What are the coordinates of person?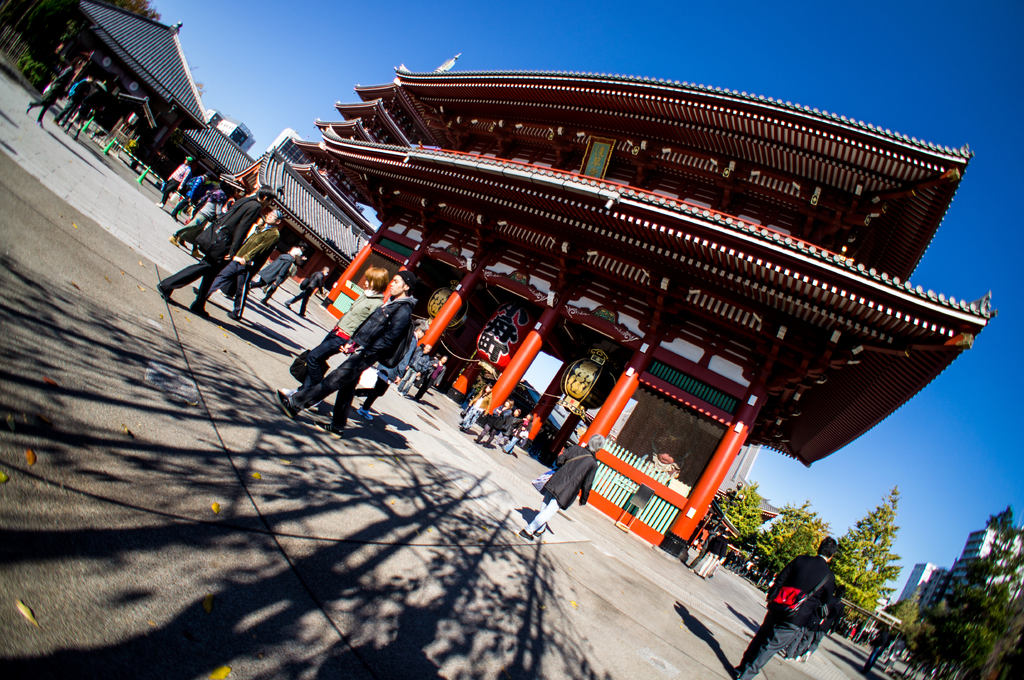
<region>160, 187, 277, 314</region>.
